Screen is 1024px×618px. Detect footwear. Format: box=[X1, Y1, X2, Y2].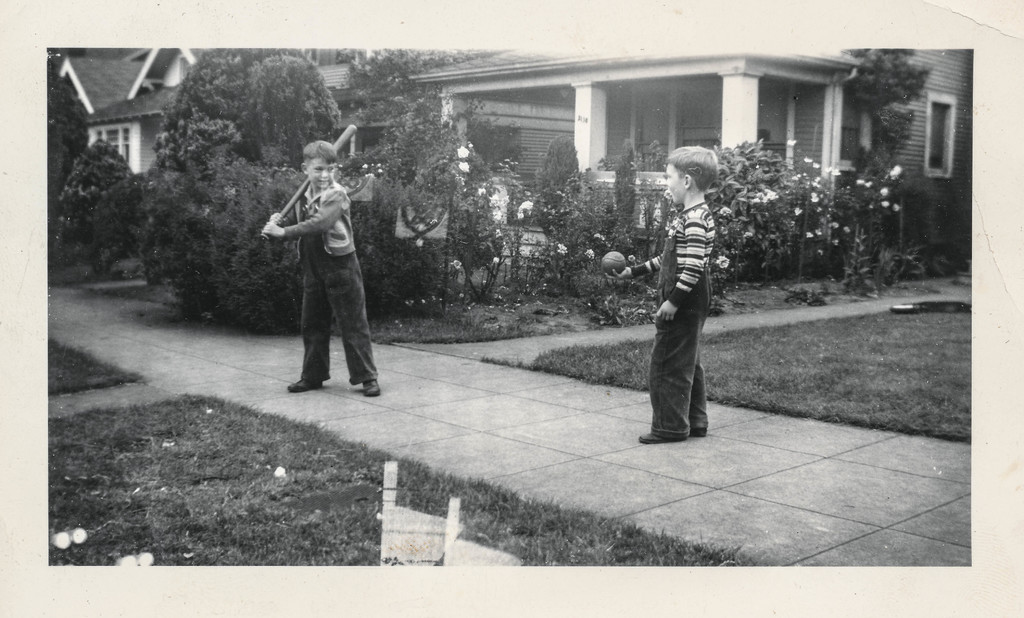
box=[288, 373, 321, 390].
